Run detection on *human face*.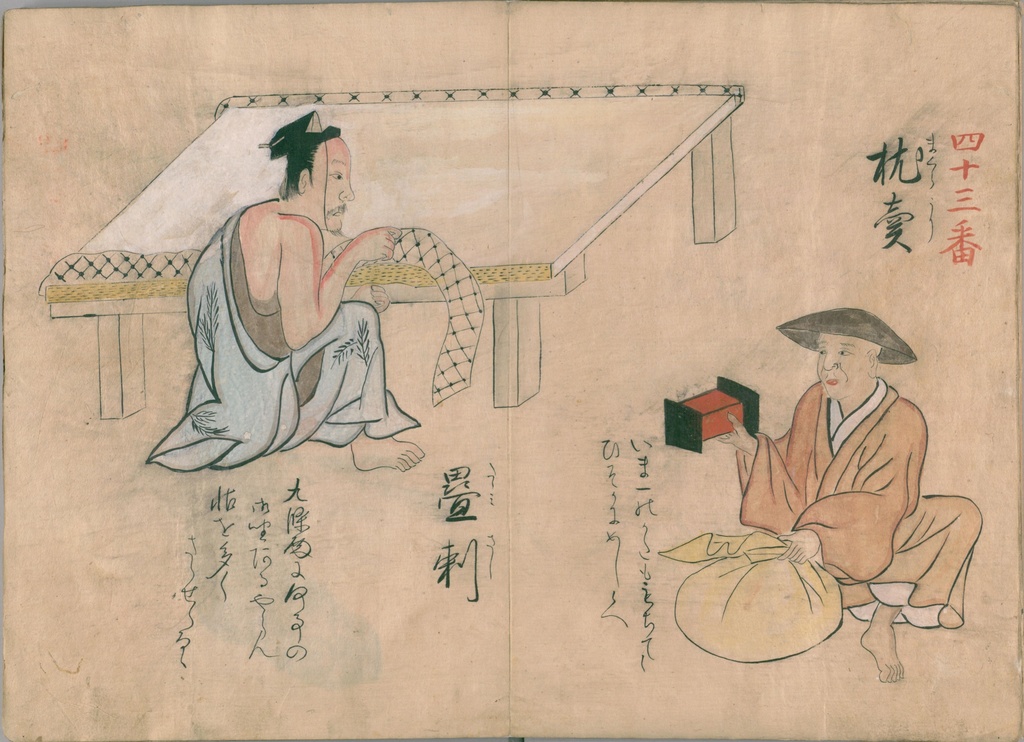
Result: bbox=[817, 333, 874, 400].
